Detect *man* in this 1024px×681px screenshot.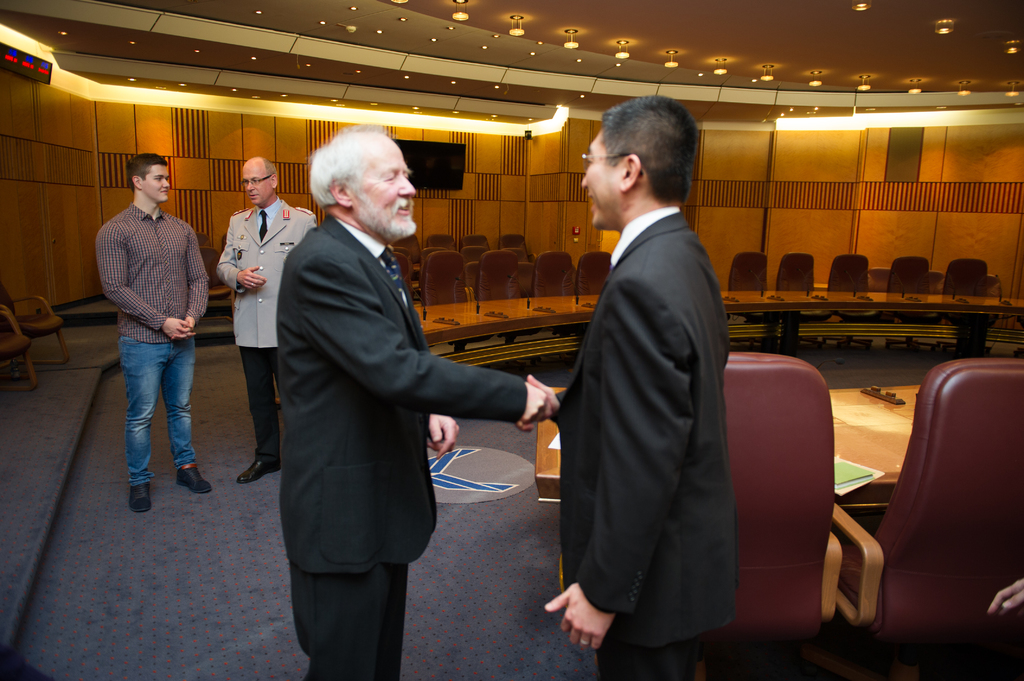
Detection: Rect(95, 152, 212, 513).
